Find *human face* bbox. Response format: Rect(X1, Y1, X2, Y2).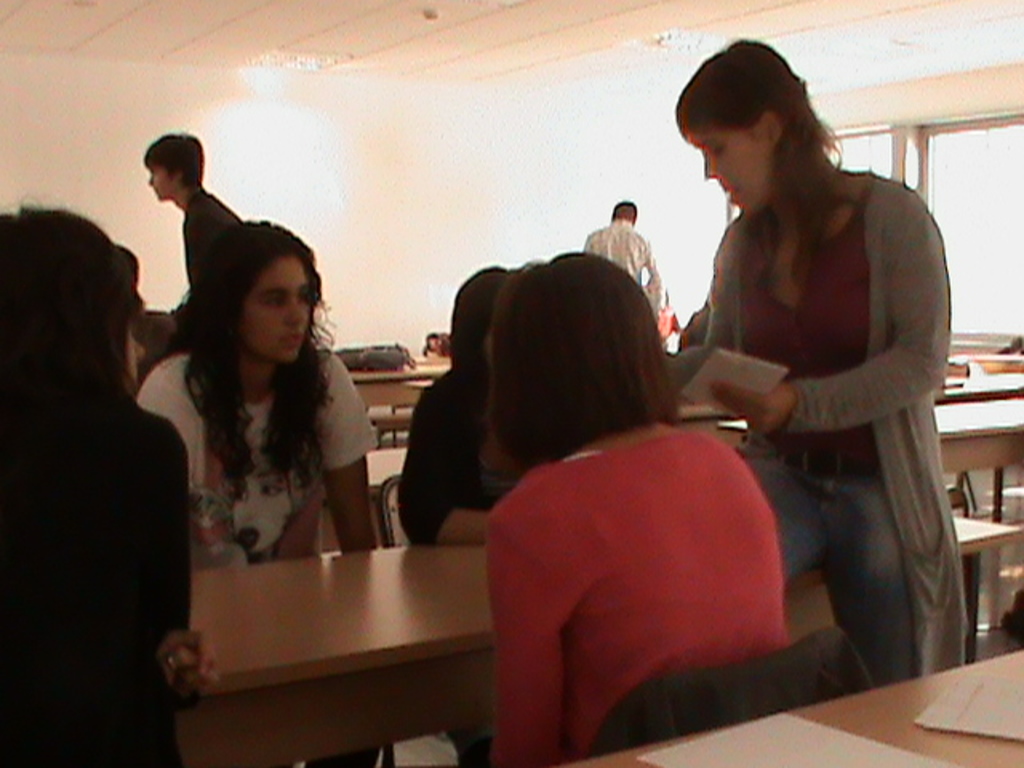
Rect(142, 154, 174, 203).
